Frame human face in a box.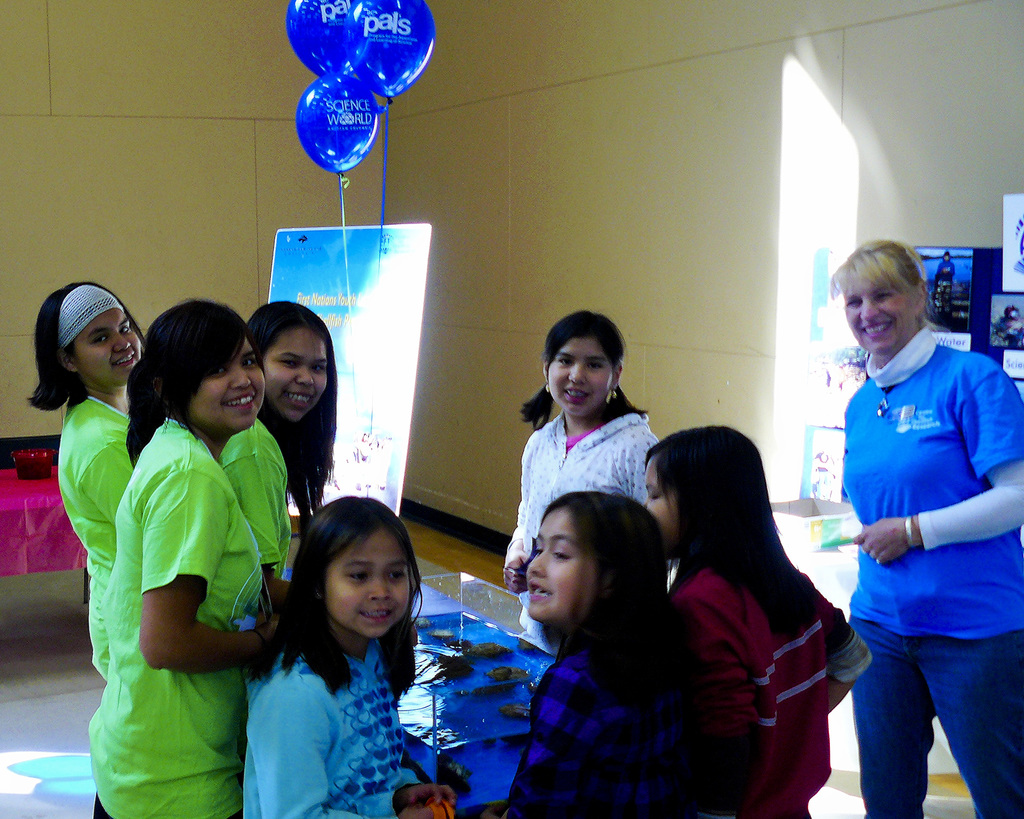
bbox=(73, 308, 145, 386).
